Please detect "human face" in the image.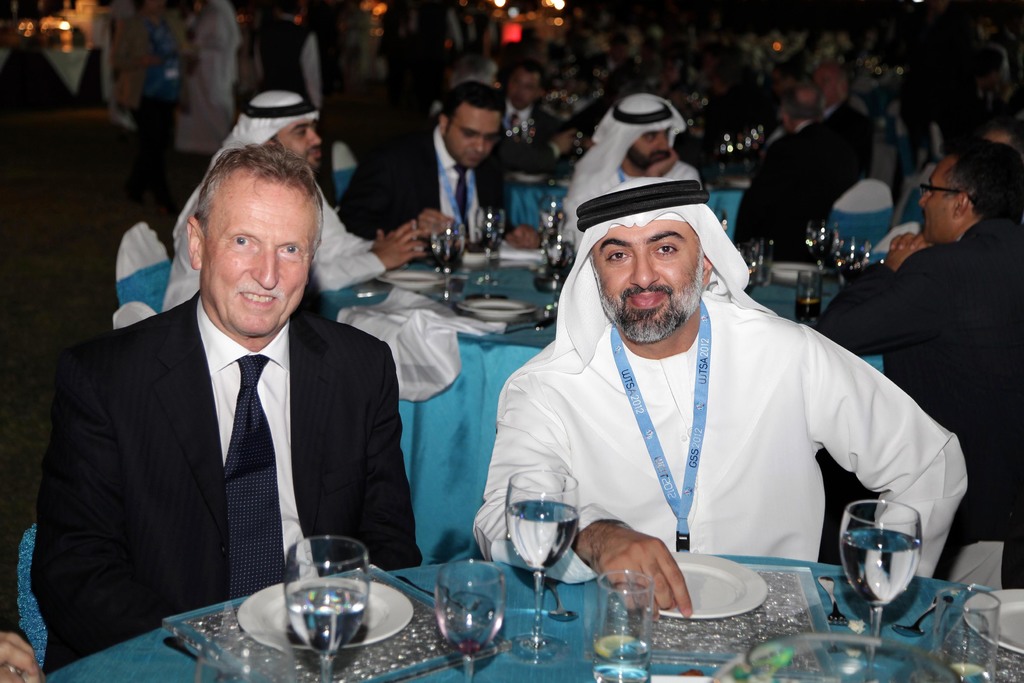
detection(276, 122, 326, 168).
